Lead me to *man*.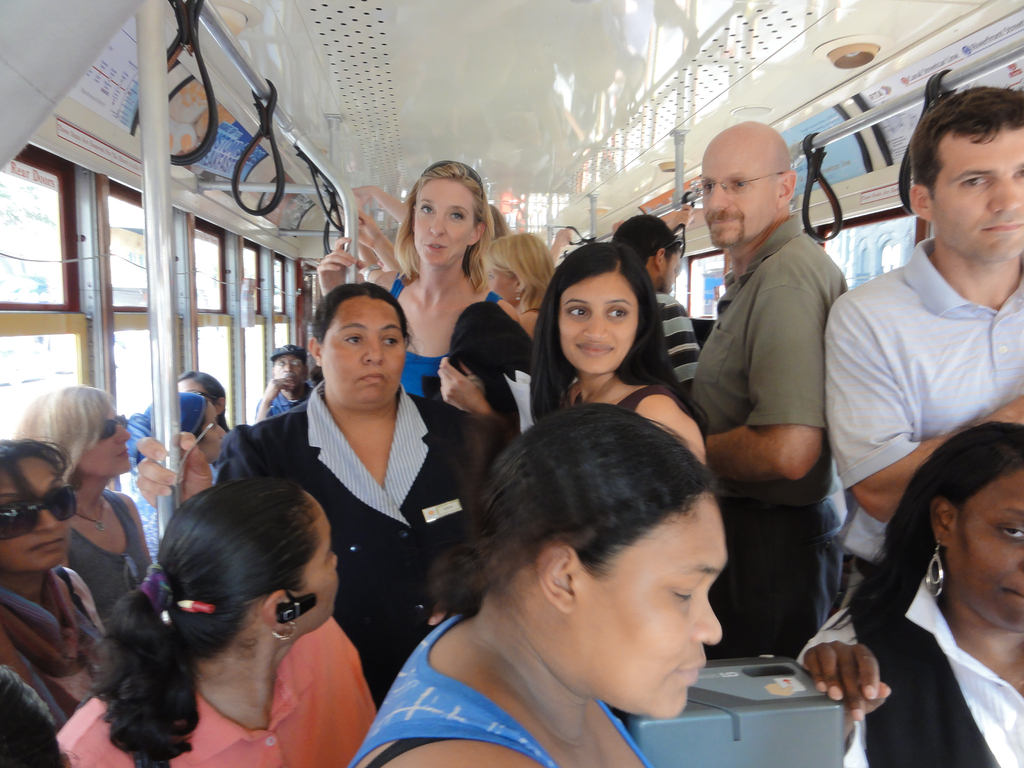
Lead to 685,120,849,658.
